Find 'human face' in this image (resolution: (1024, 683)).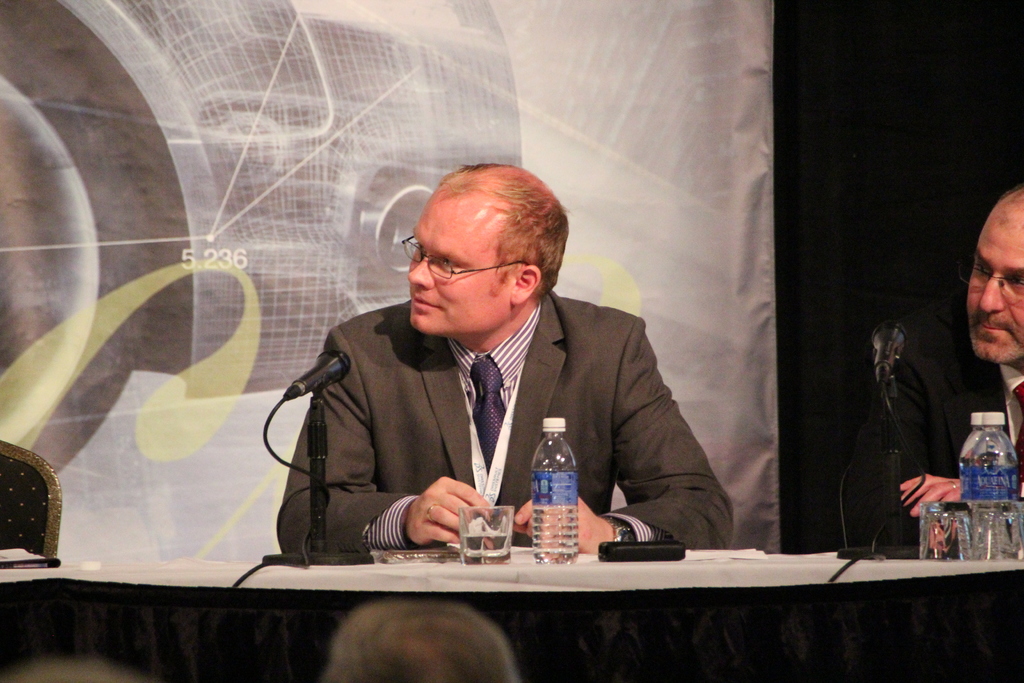
detection(966, 213, 1023, 362).
